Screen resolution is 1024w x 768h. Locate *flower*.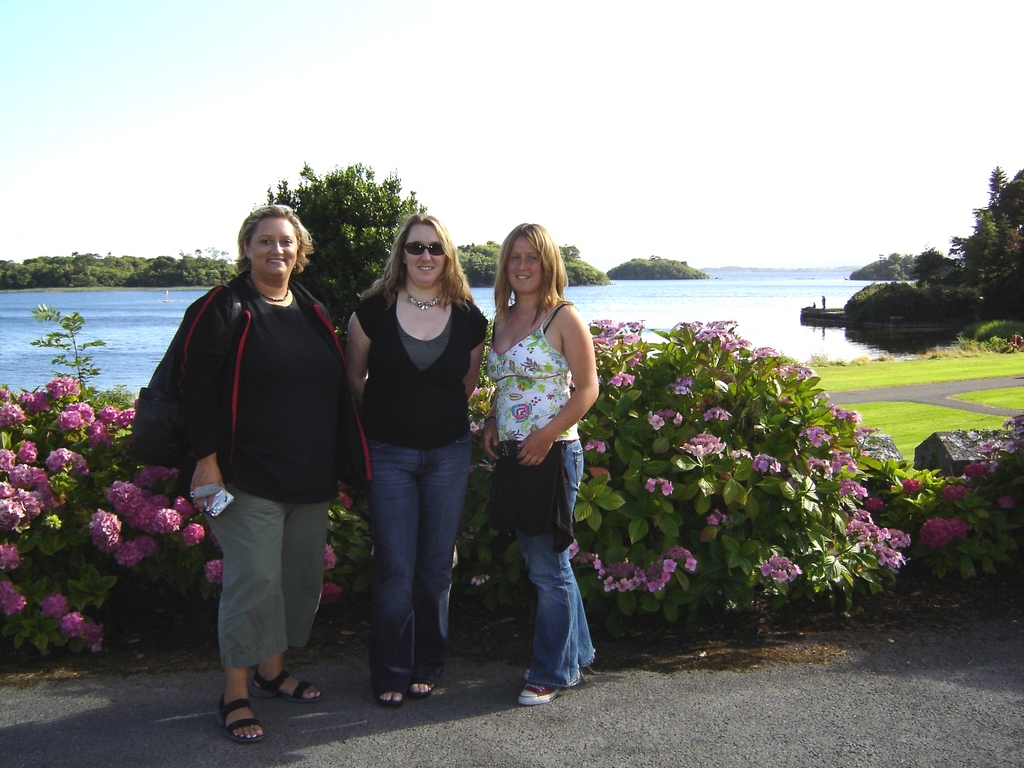
left=321, top=540, right=339, bottom=570.
